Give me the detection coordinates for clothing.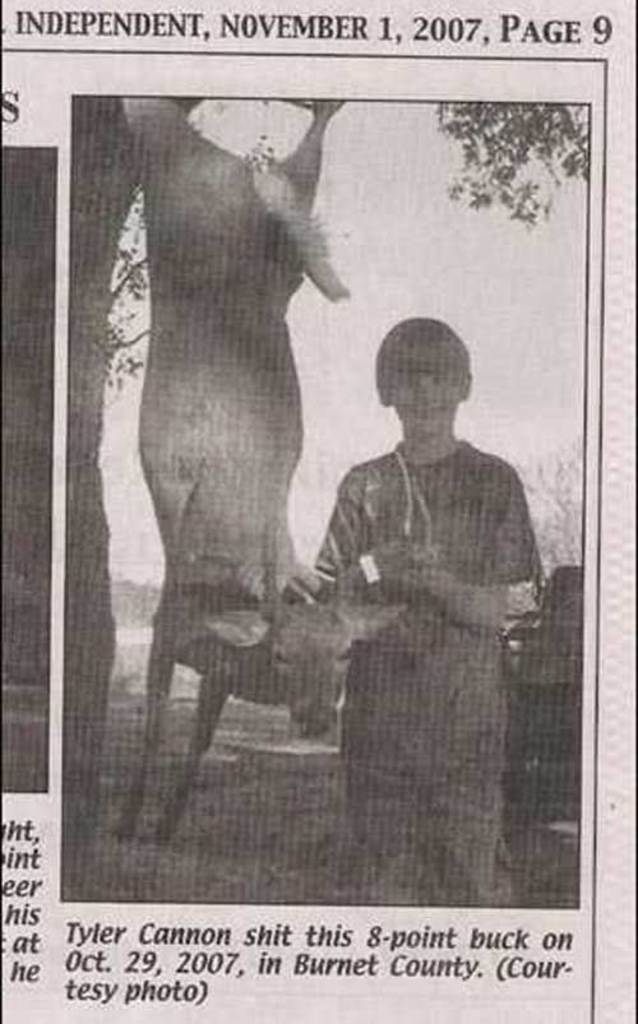
{"left": 291, "top": 369, "right": 555, "bottom": 830}.
